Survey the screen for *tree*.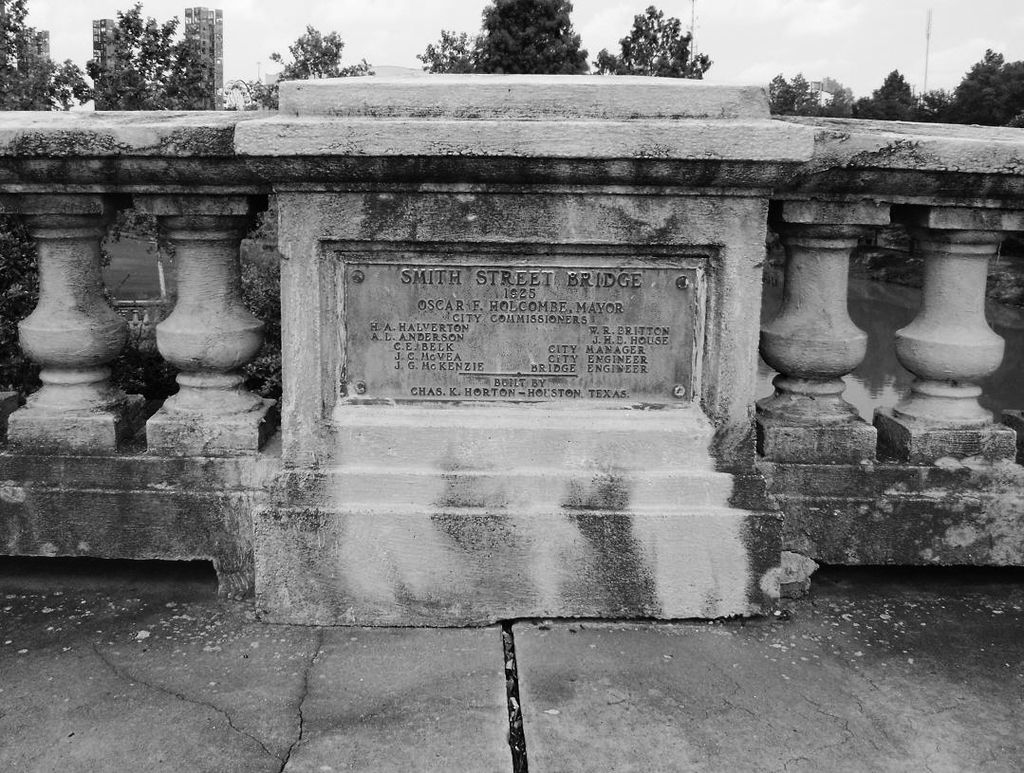
Survey found: rect(0, 0, 101, 367).
